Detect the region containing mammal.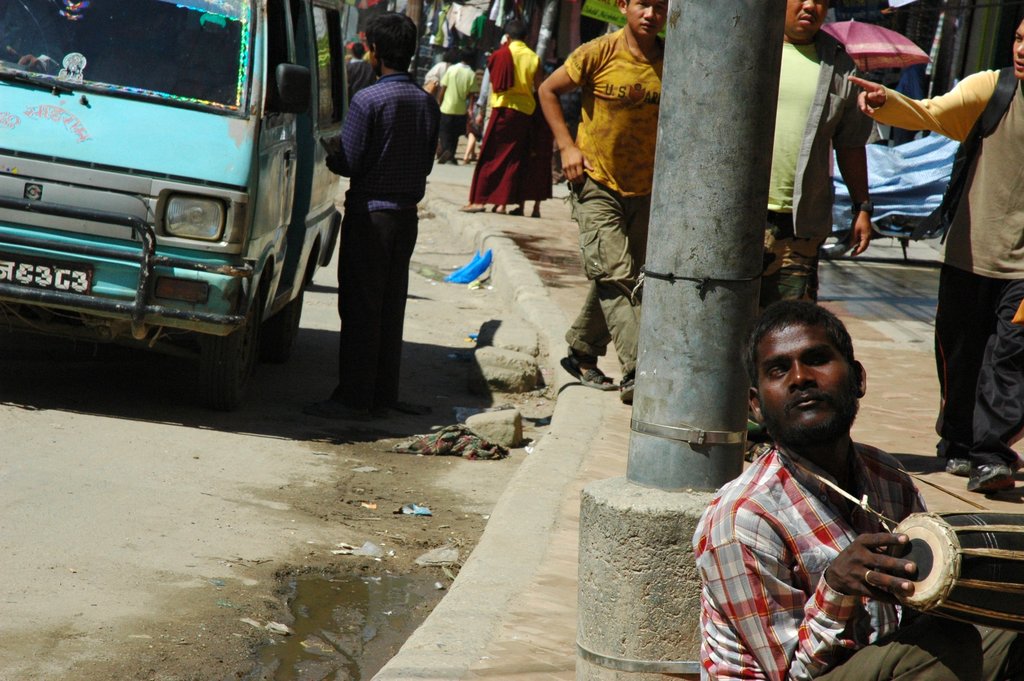
rect(753, 0, 870, 464).
